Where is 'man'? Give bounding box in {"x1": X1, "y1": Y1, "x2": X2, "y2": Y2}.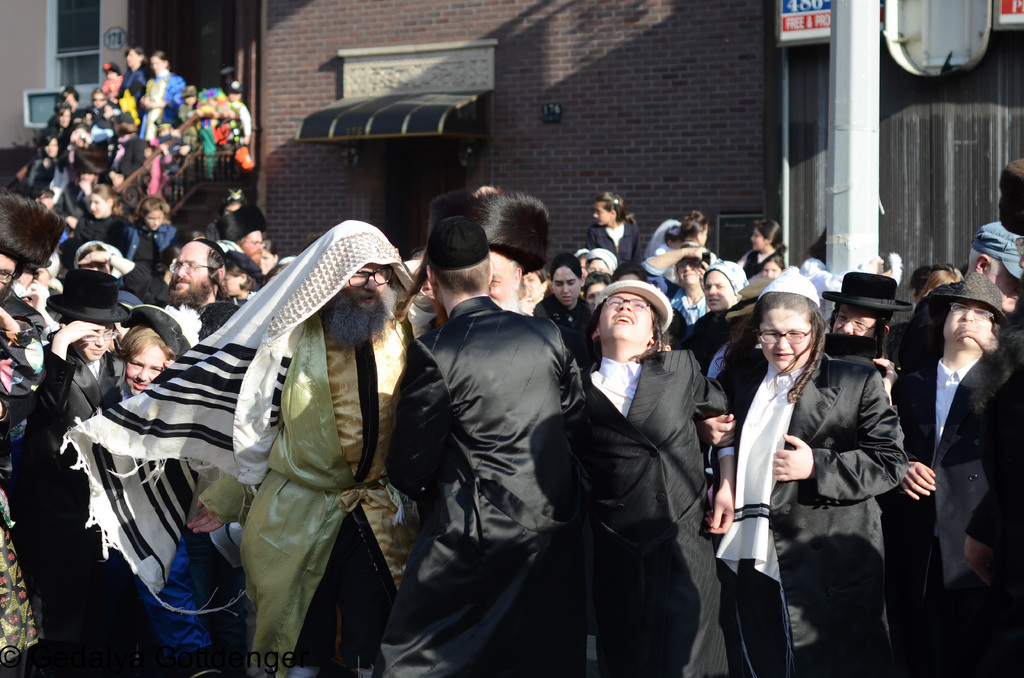
{"x1": 961, "y1": 221, "x2": 1023, "y2": 326}.
